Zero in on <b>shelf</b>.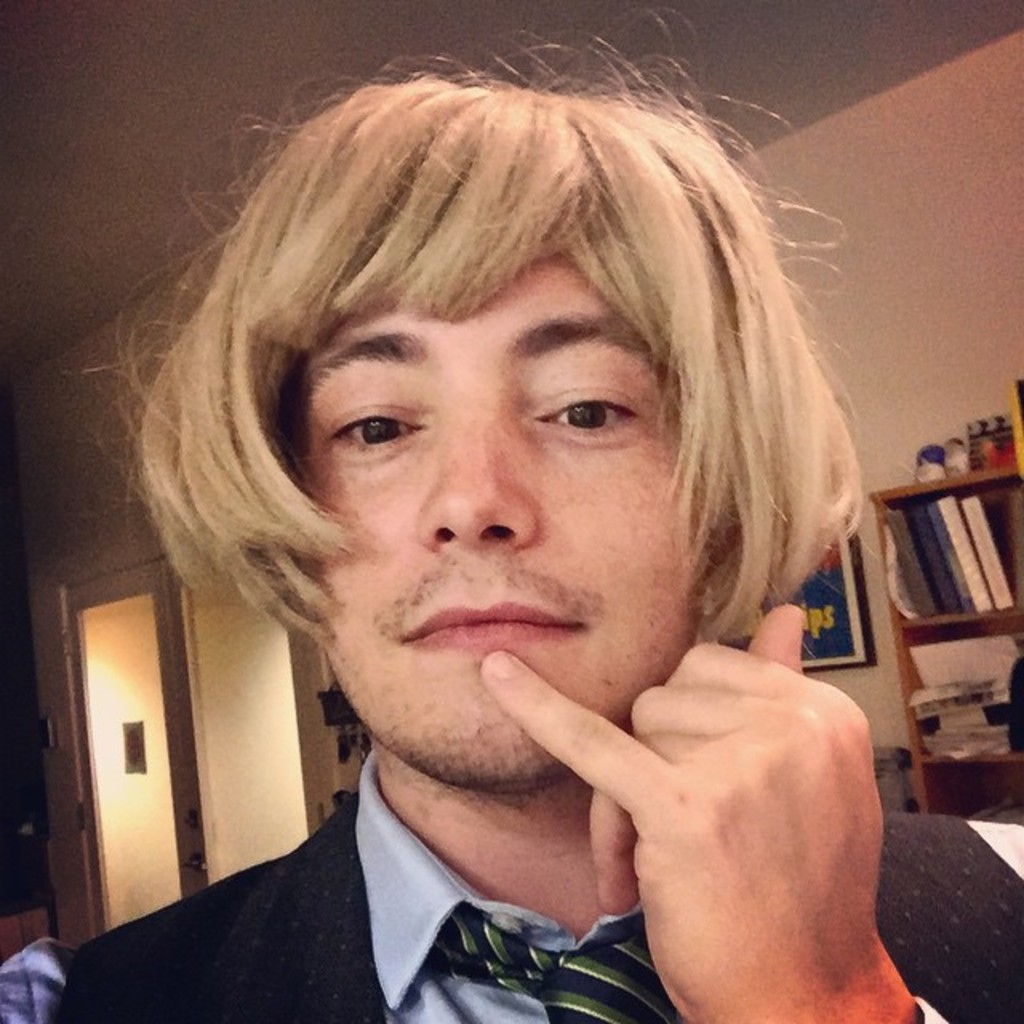
Zeroed in: <region>872, 464, 1022, 829</region>.
